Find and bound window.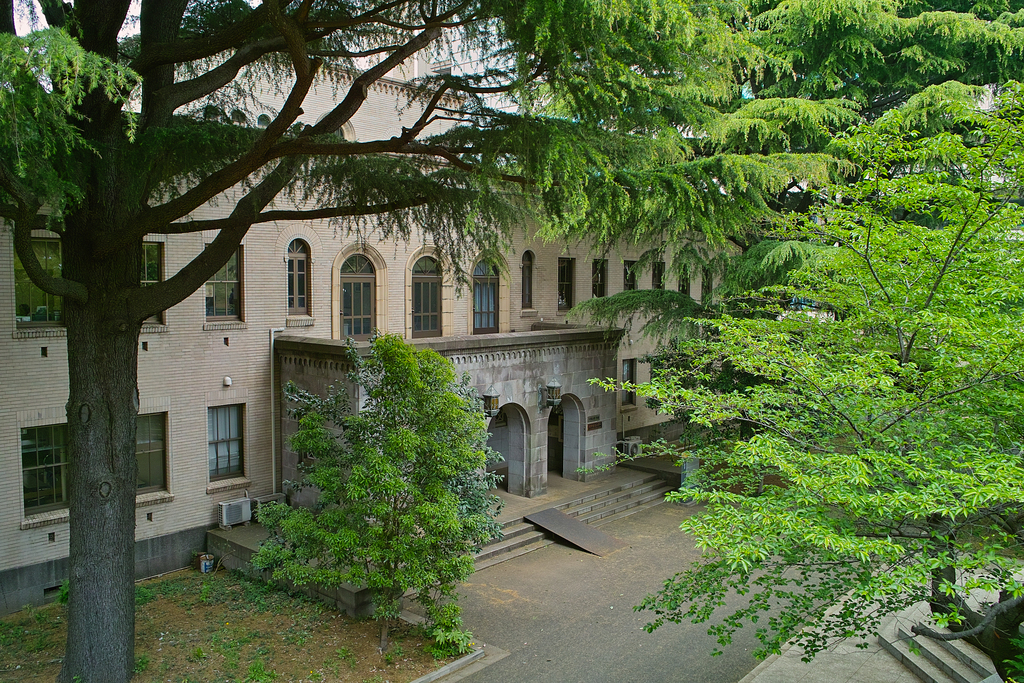
Bound: Rect(556, 259, 572, 312).
